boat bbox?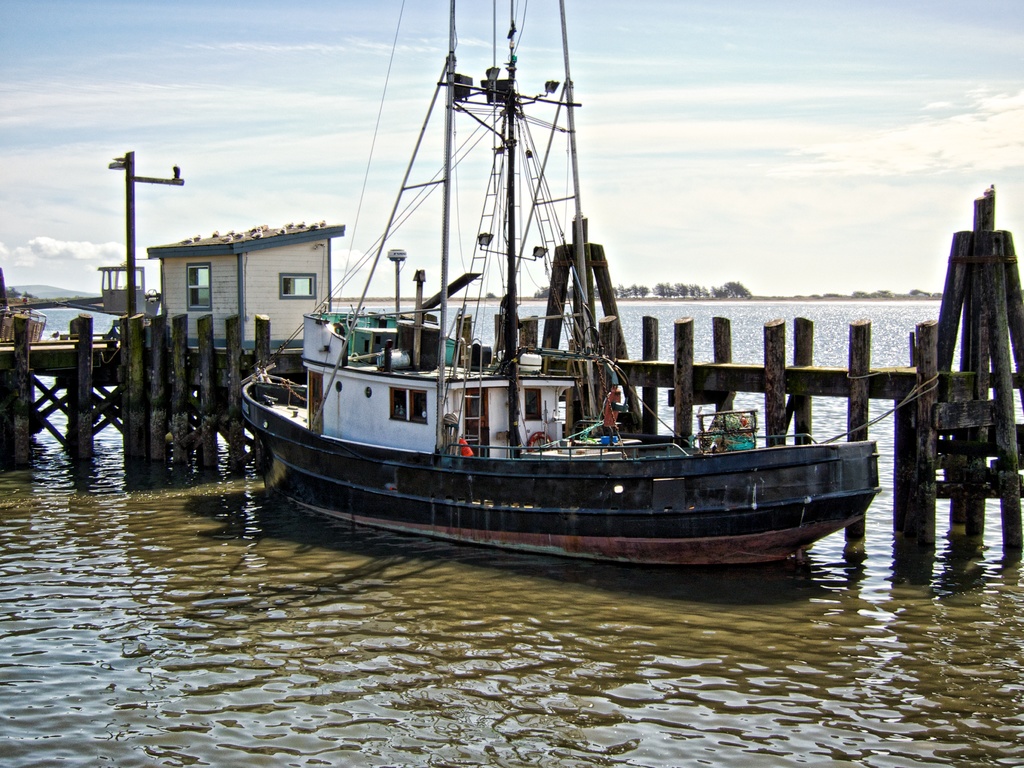
250/19/900/598
